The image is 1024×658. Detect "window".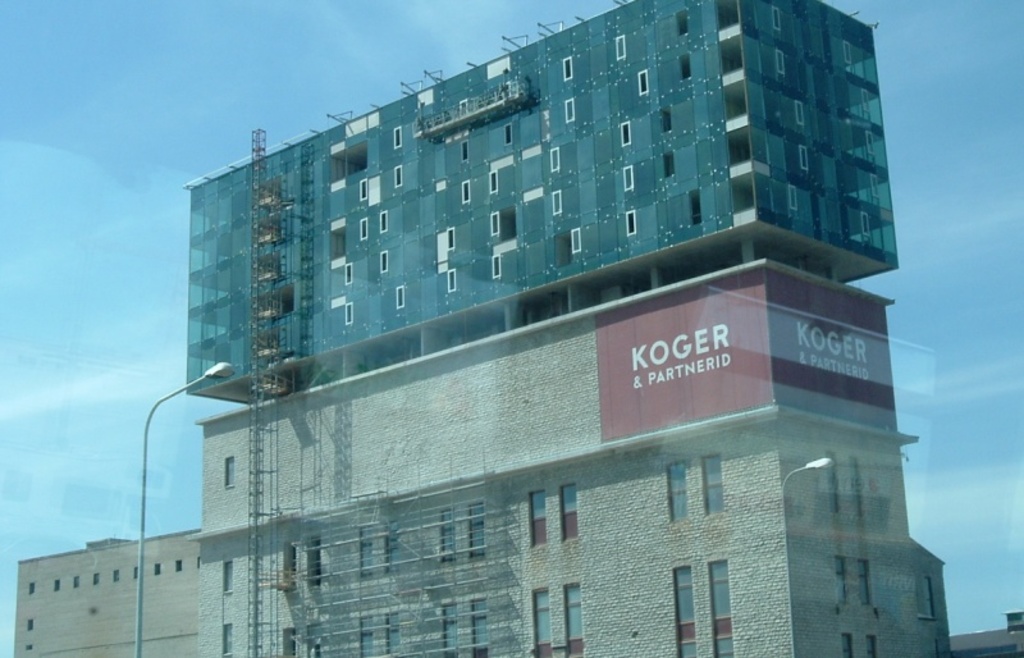
Detection: select_region(223, 626, 233, 657).
